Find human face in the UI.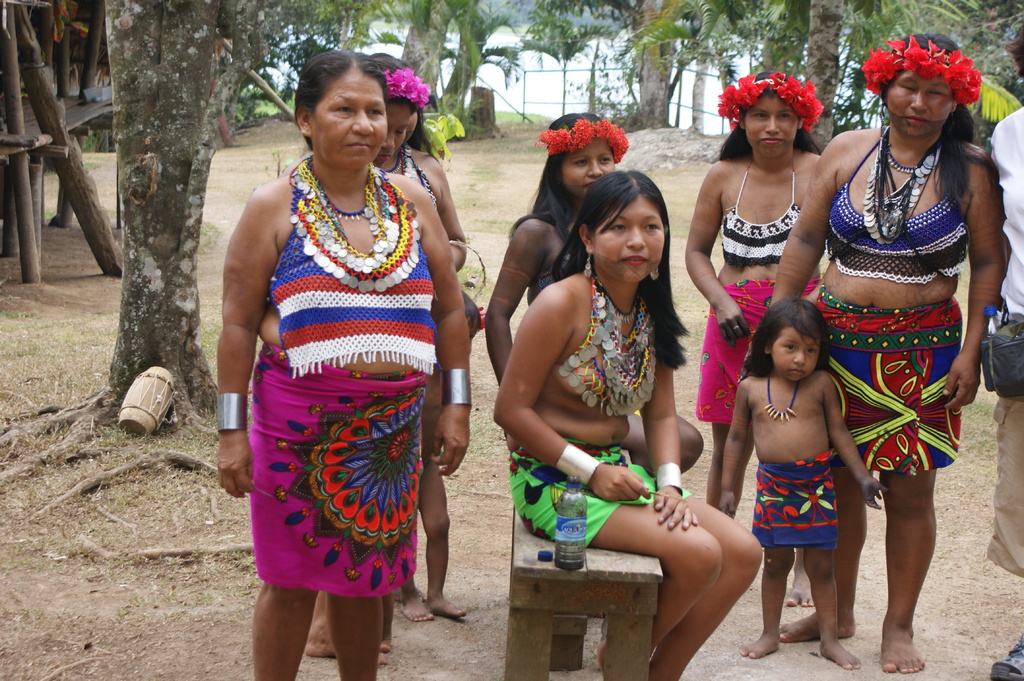
UI element at (563,143,613,196).
